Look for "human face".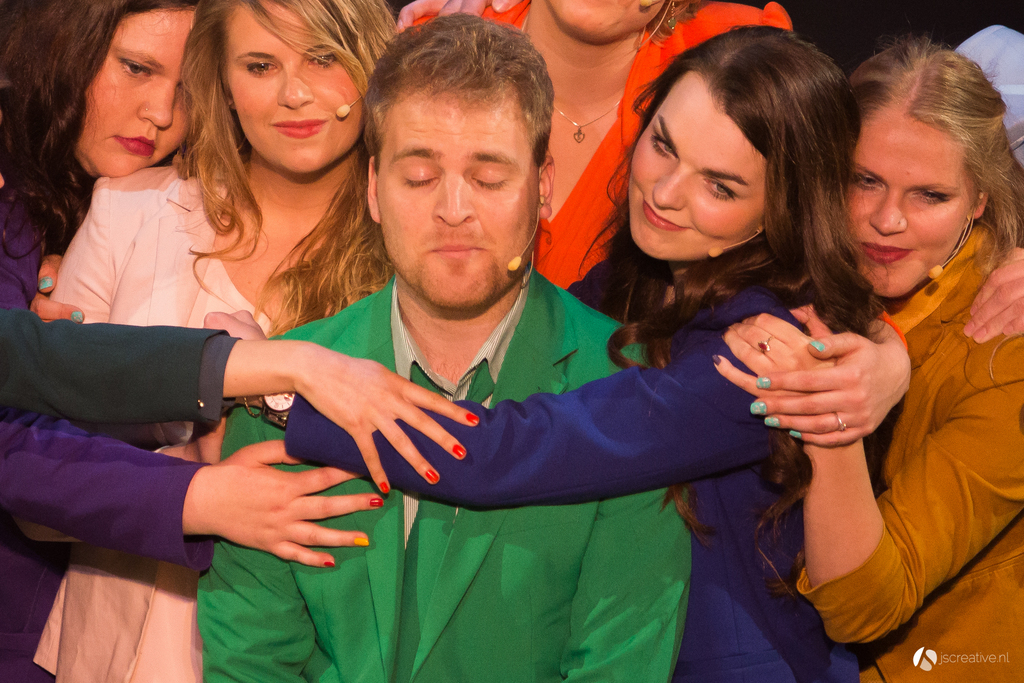
Found: [627,70,783,260].
